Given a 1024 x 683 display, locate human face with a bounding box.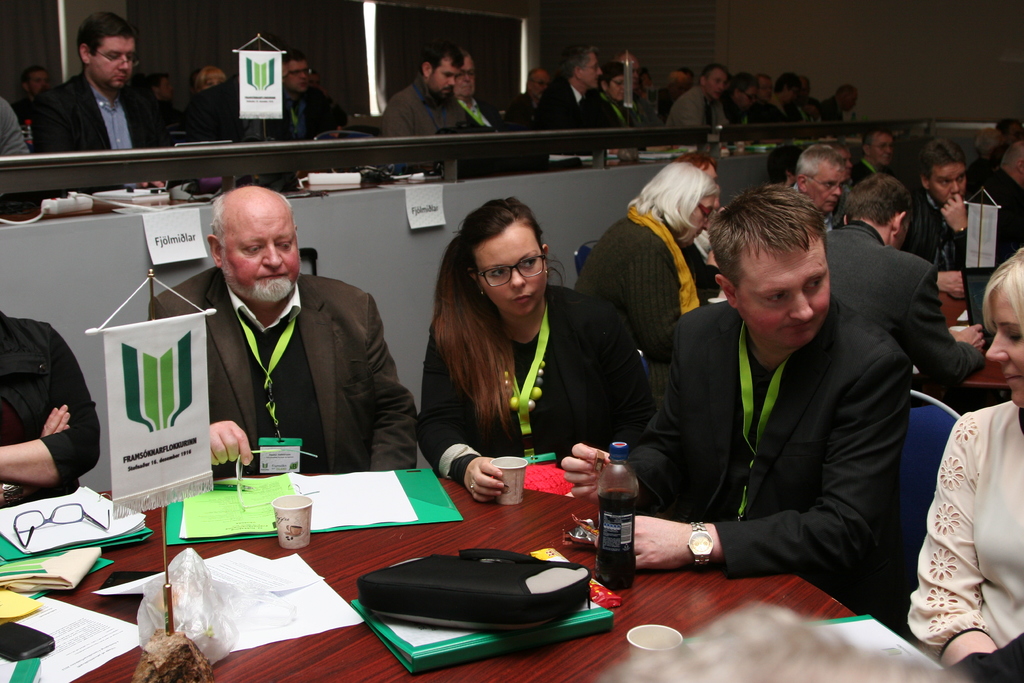
Located: l=989, t=289, r=1023, b=404.
